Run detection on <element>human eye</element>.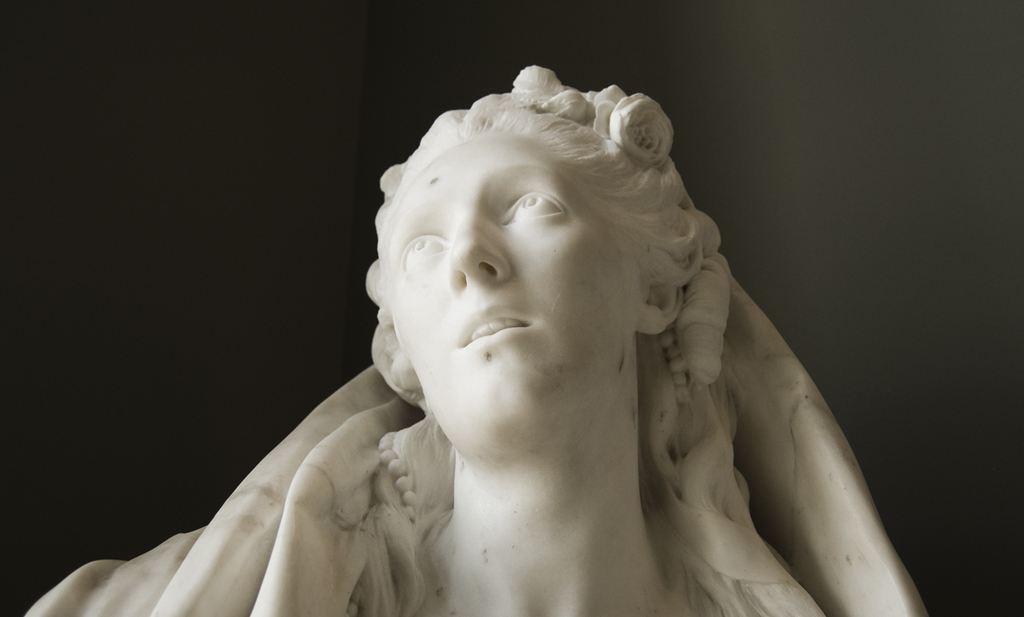
Result: (496, 178, 570, 242).
